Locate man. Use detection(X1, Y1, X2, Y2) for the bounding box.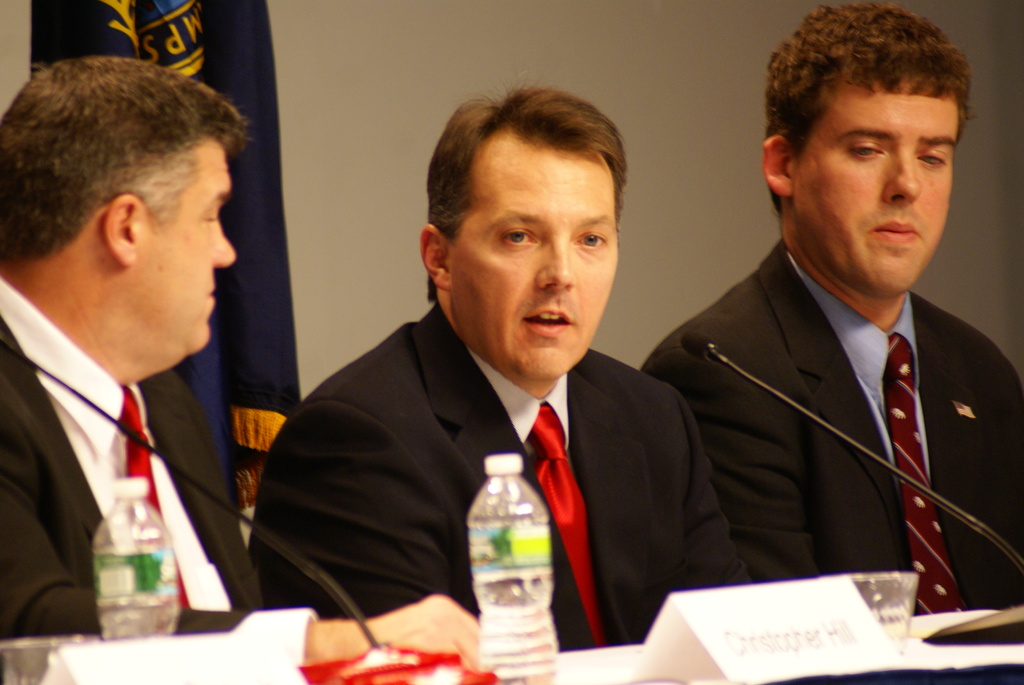
detection(0, 53, 511, 684).
